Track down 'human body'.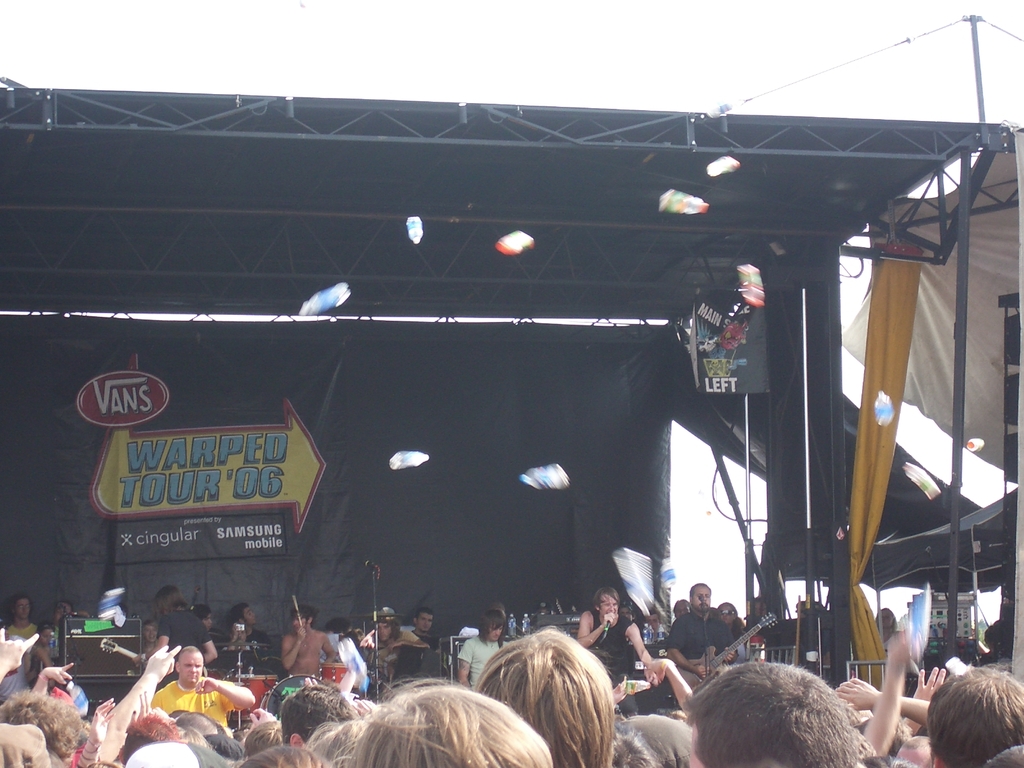
Tracked to crop(660, 582, 734, 676).
